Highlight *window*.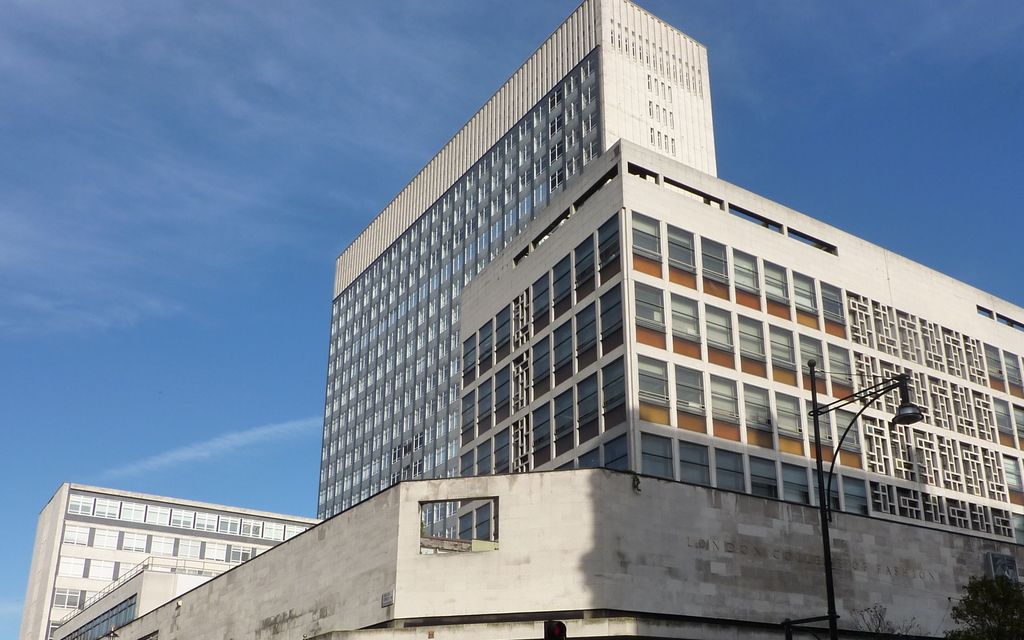
Highlighted region: 737,312,772,378.
